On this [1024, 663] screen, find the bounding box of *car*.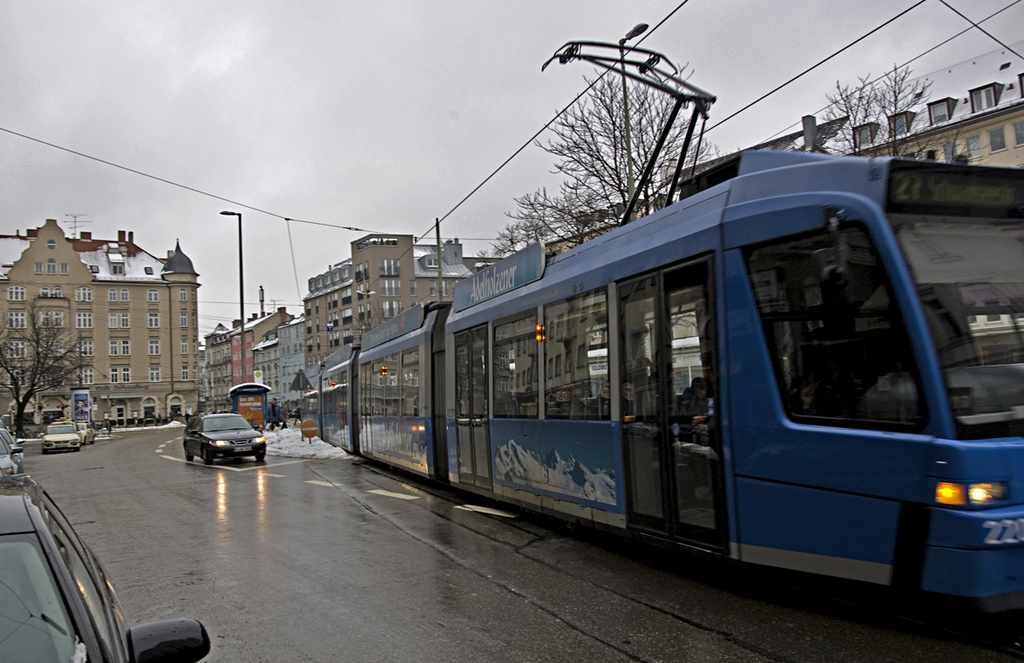
Bounding box: {"left": 3, "top": 430, "right": 19, "bottom": 453}.
